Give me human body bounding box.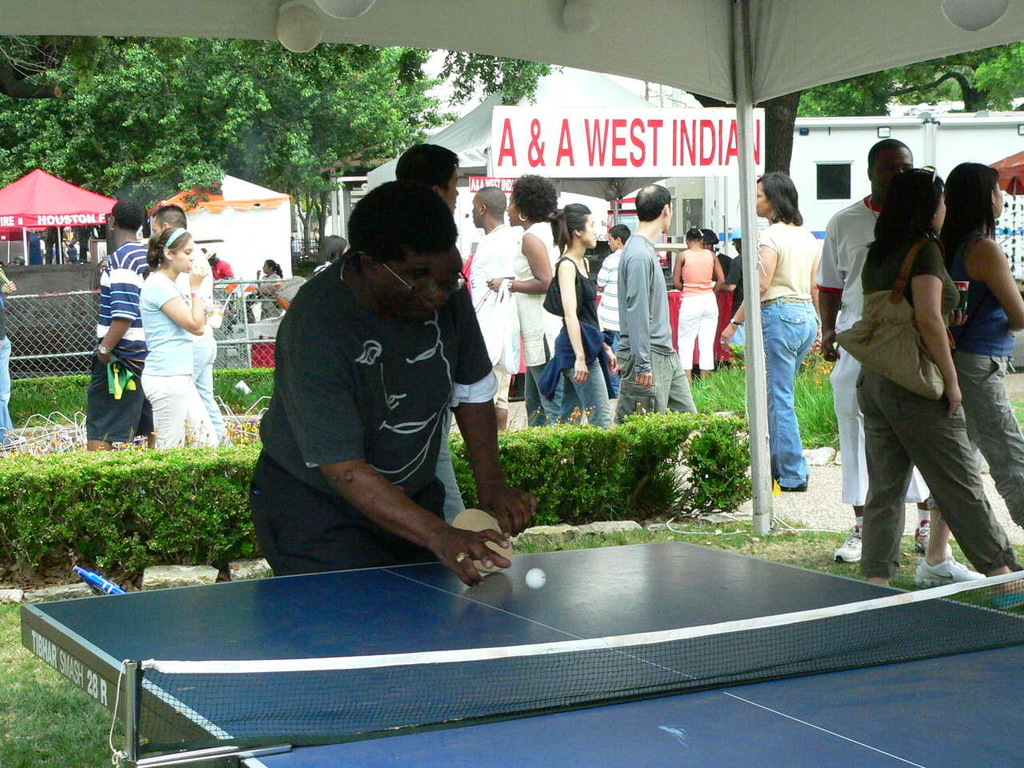
806, 192, 930, 554.
